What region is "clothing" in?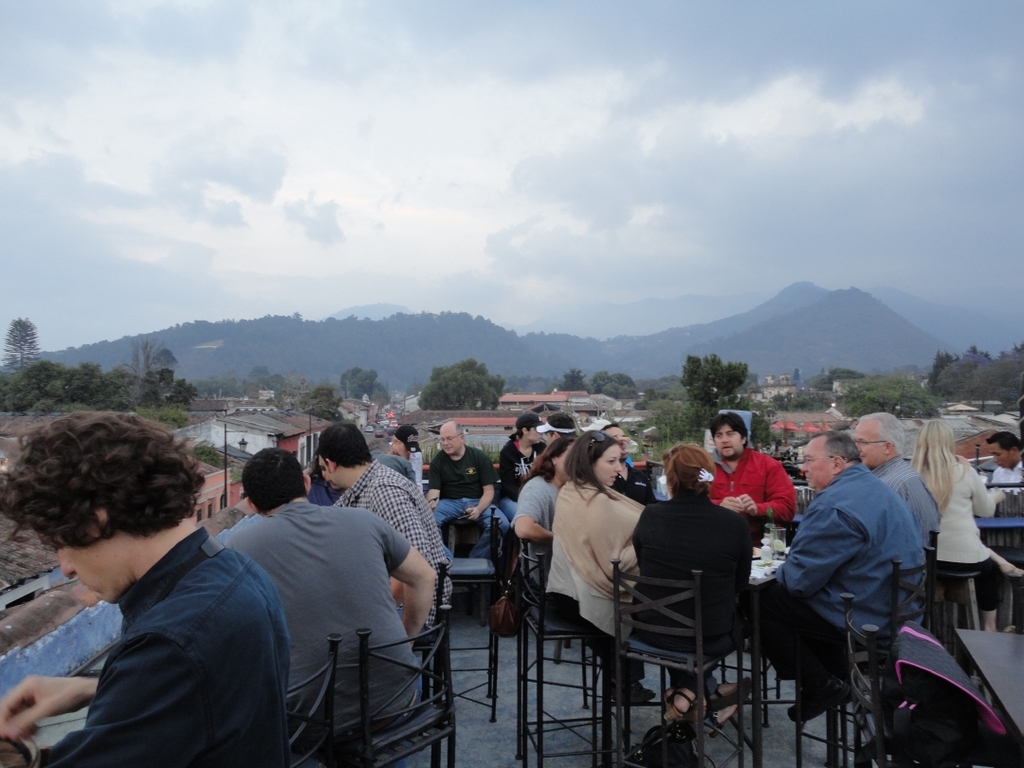
bbox=[743, 462, 925, 687].
